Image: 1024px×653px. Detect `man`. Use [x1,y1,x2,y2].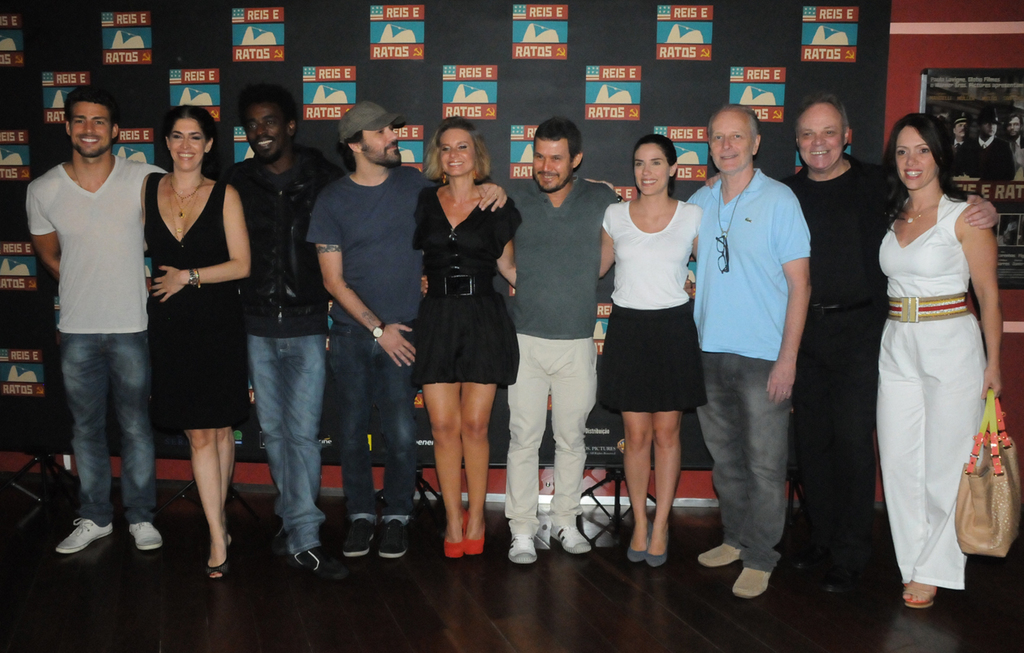
[414,110,699,572].
